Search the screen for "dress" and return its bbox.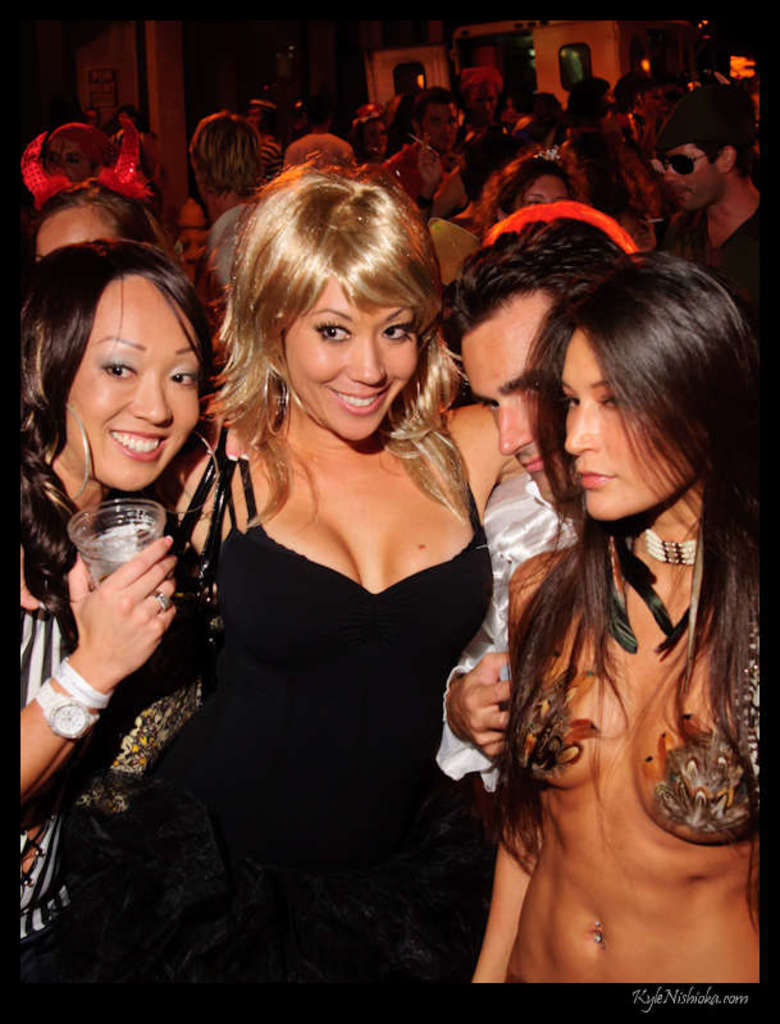
Found: BBox(184, 424, 493, 988).
